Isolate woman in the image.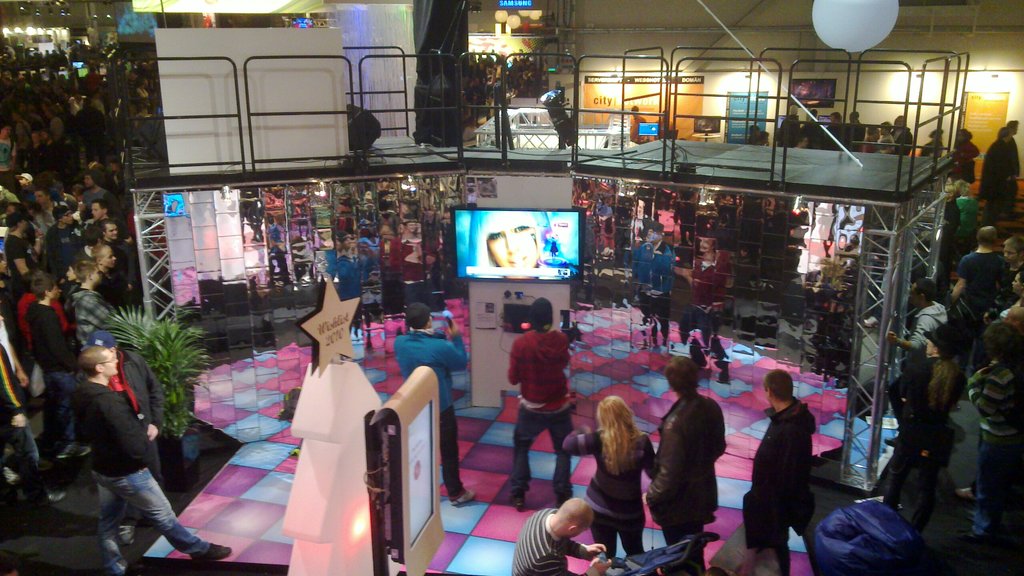
Isolated region: (968, 317, 1023, 531).
